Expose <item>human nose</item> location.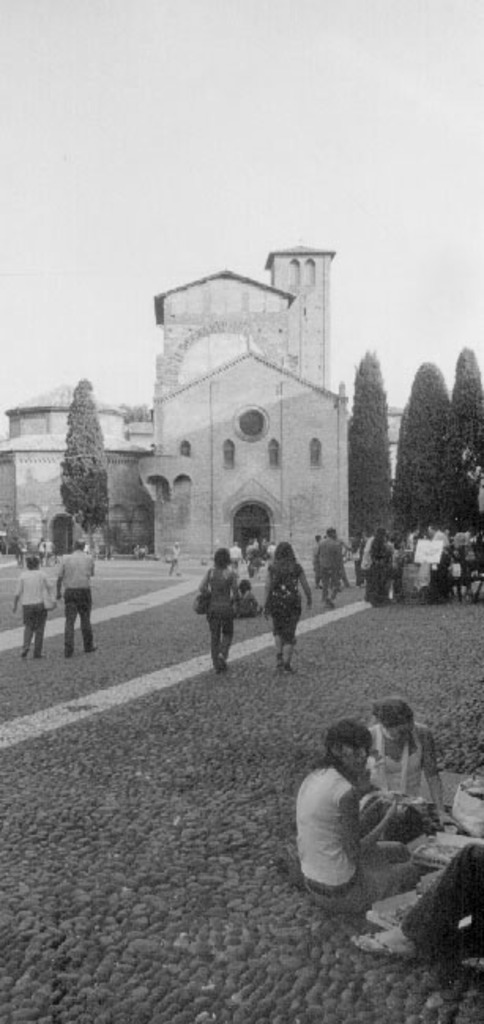
Exposed at 359/744/370/758.
